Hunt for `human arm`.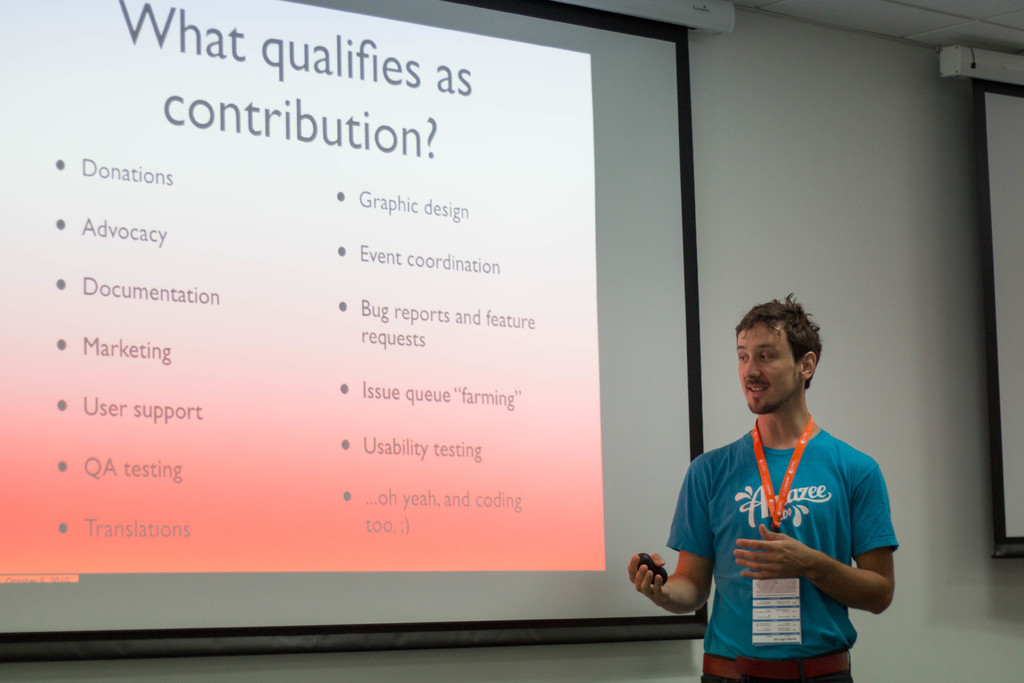
Hunted down at <box>737,466,895,614</box>.
